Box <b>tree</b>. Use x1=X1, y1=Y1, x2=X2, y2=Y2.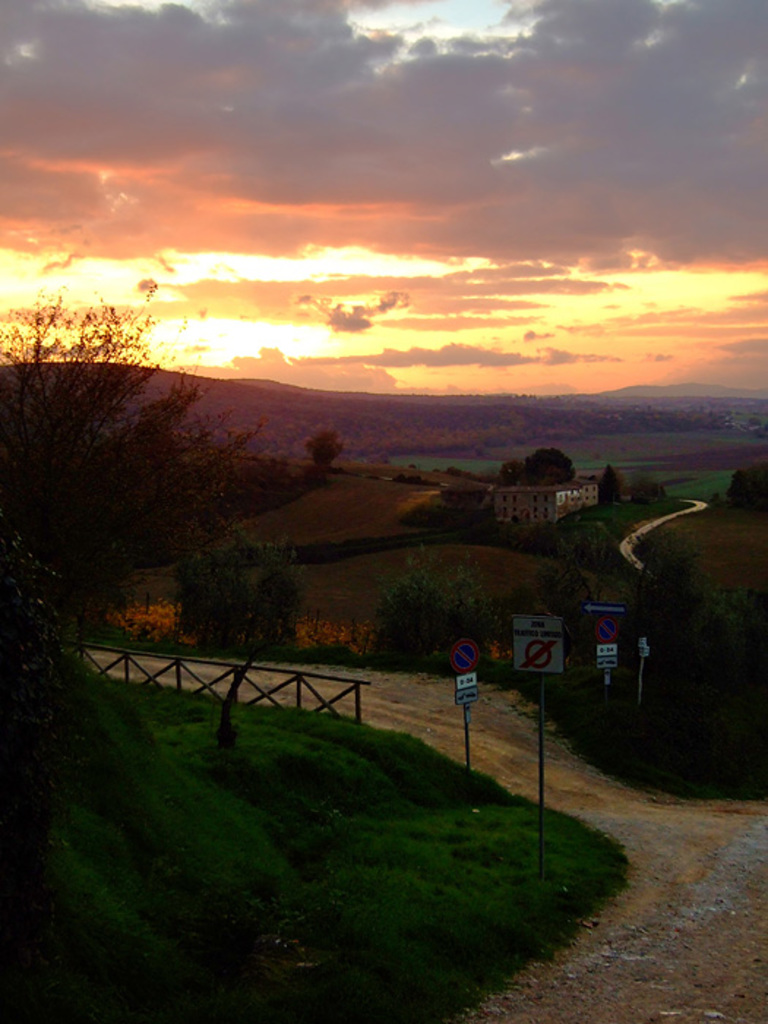
x1=300, y1=429, x2=338, y2=465.
